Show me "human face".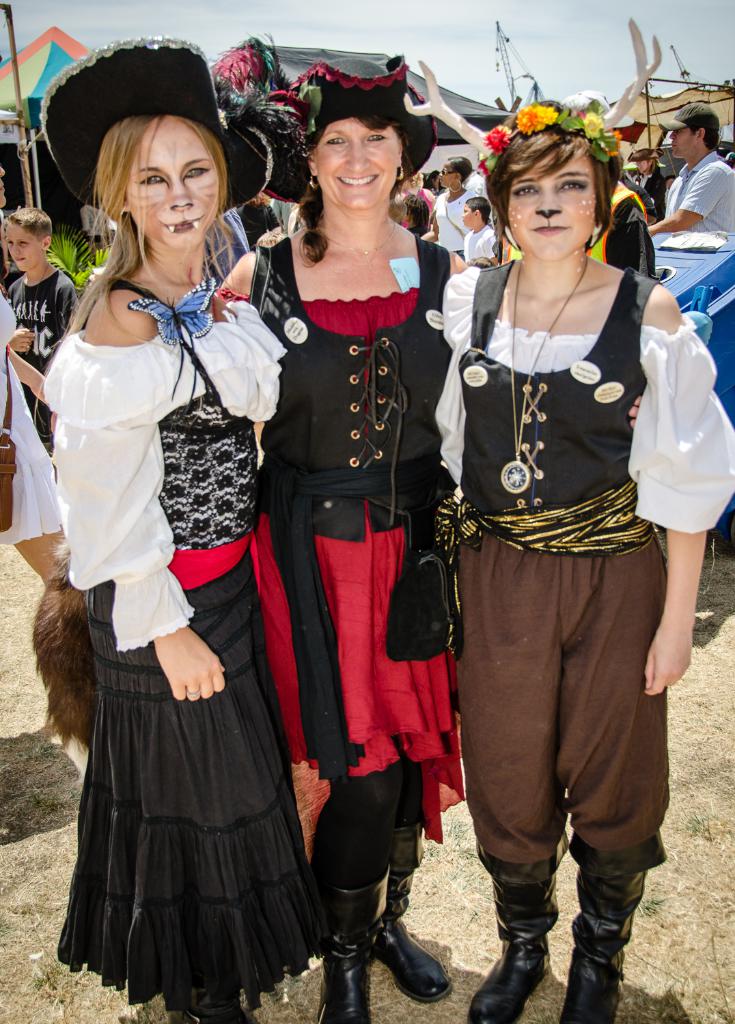
"human face" is here: (308, 122, 399, 207).
